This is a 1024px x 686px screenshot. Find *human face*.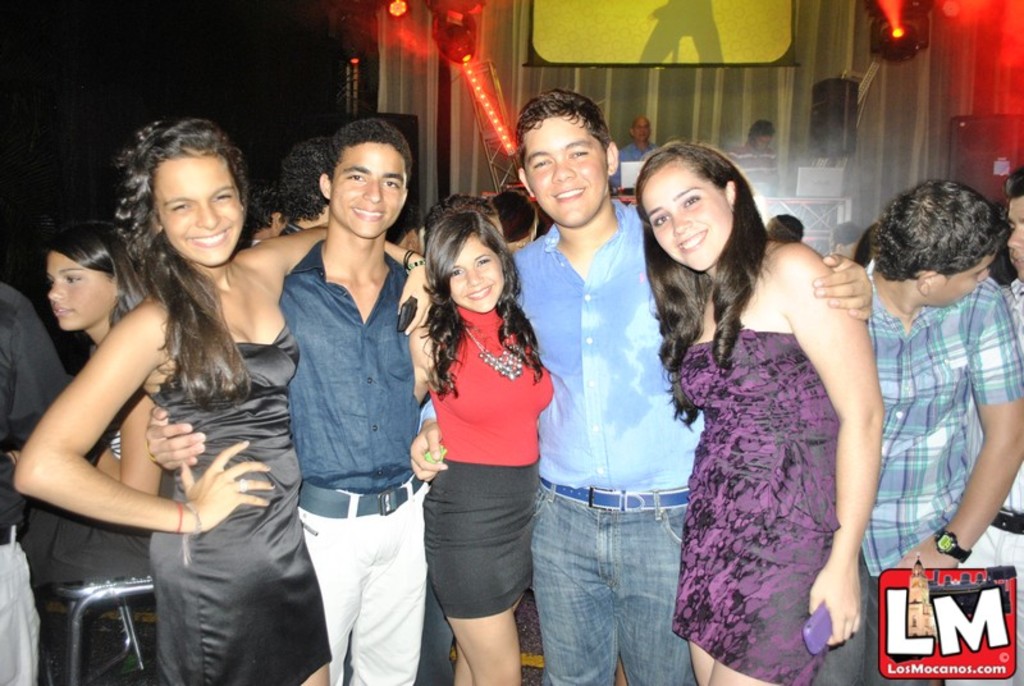
Bounding box: 637:160:736:274.
